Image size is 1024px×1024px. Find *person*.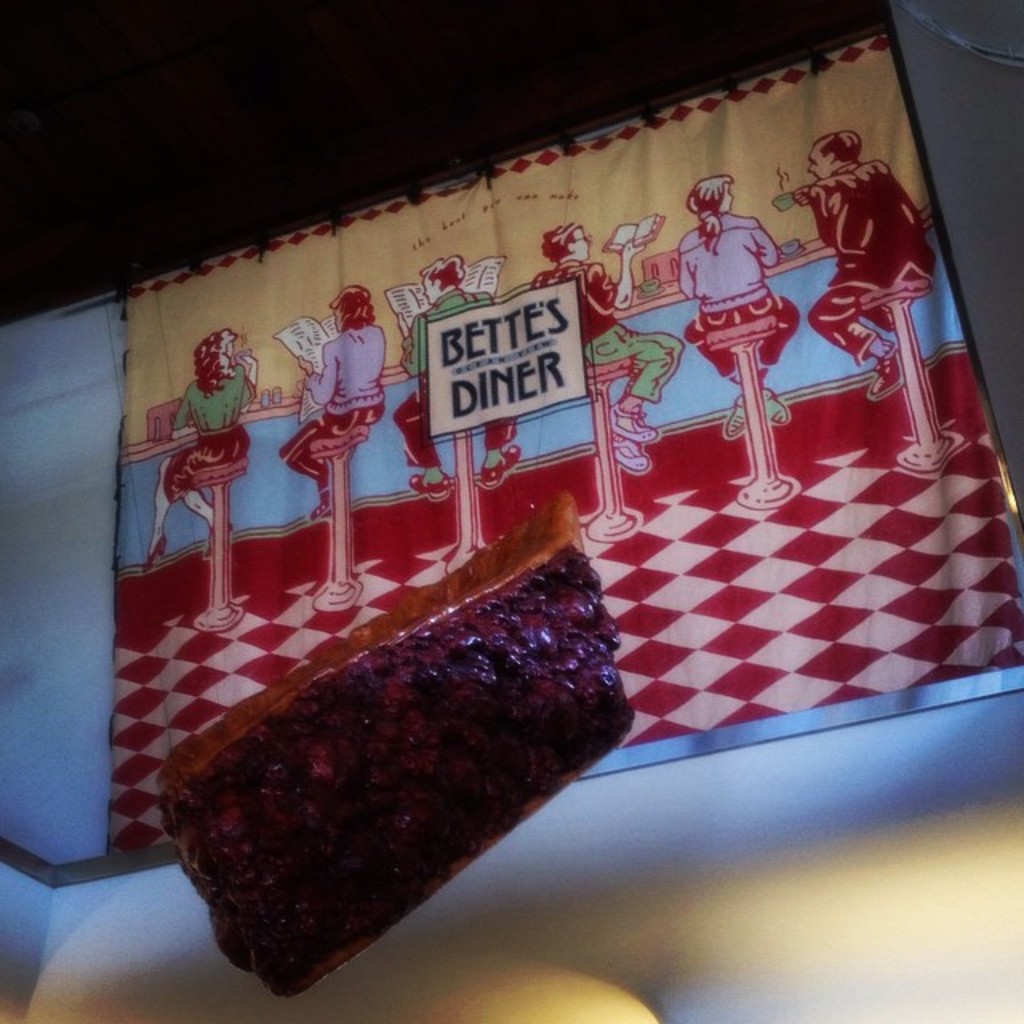
l=790, t=131, r=936, b=402.
